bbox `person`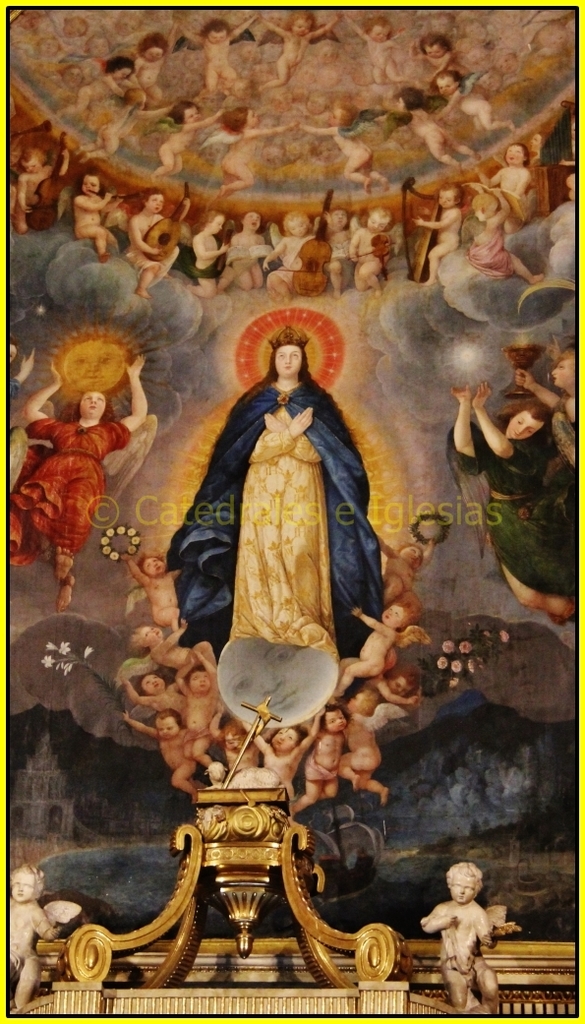
select_region(257, 209, 313, 301)
